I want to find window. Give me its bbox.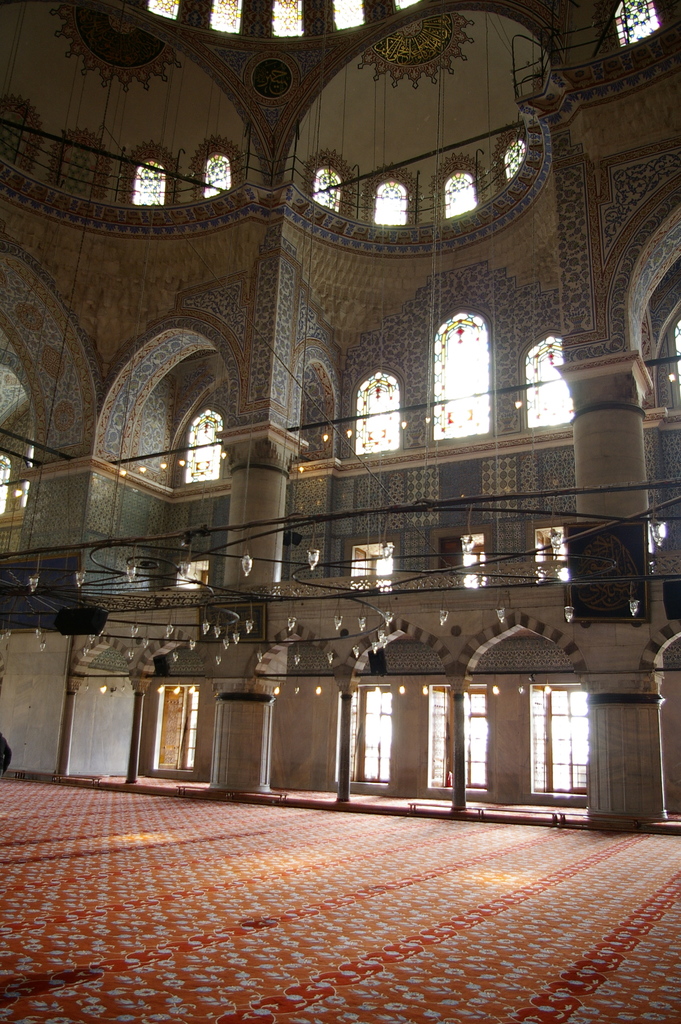
box(201, 150, 231, 202).
